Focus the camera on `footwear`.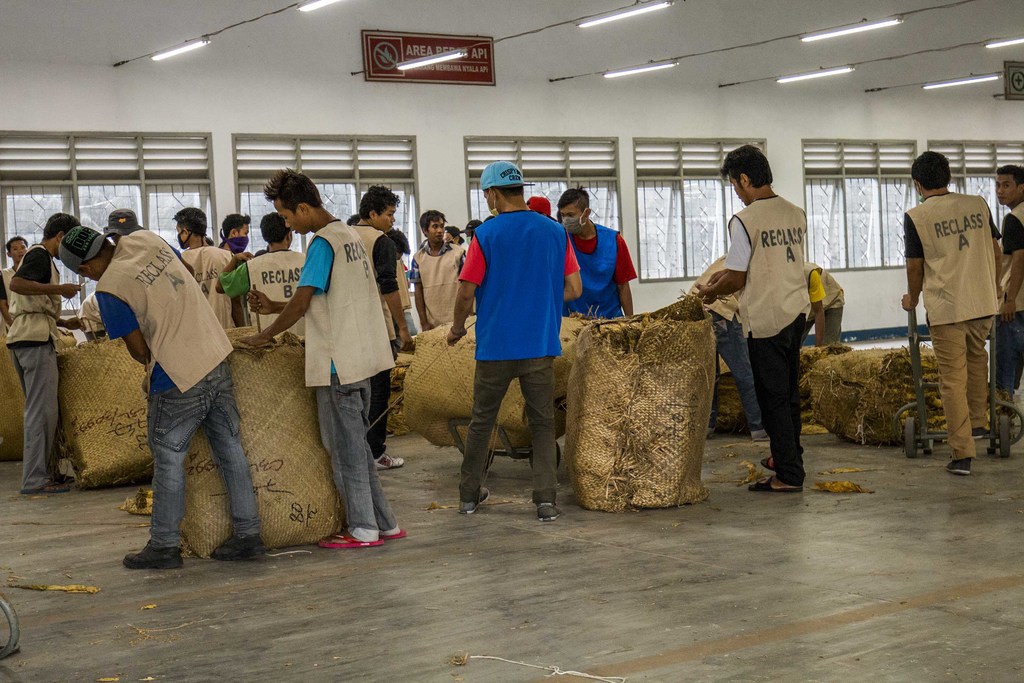
Focus region: [left=372, top=451, right=404, bottom=472].
